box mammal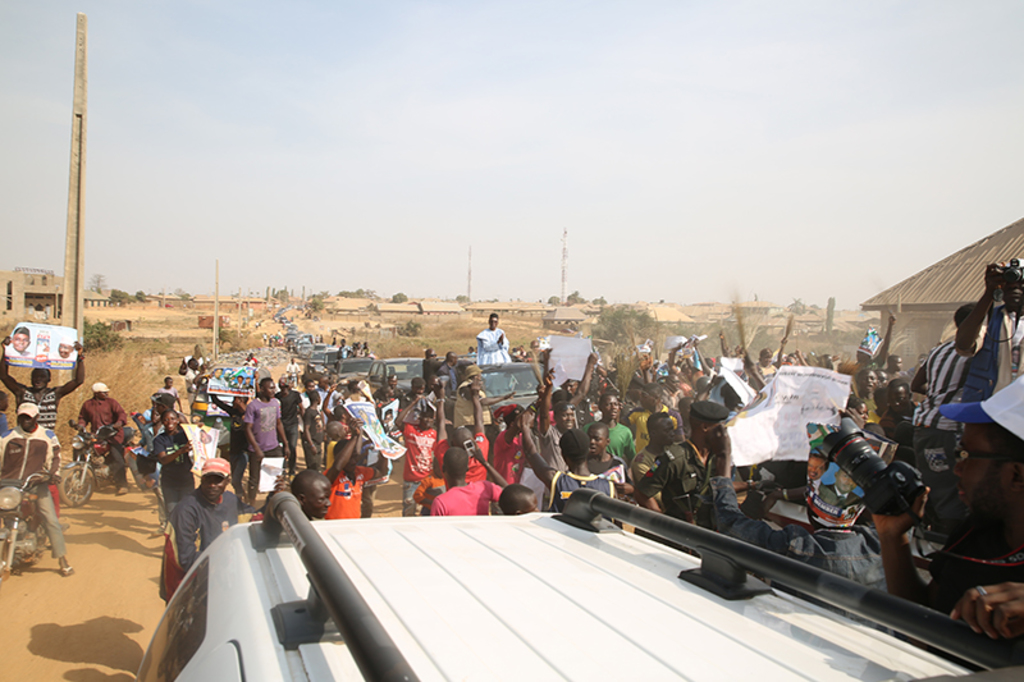
(x1=239, y1=374, x2=292, y2=500)
